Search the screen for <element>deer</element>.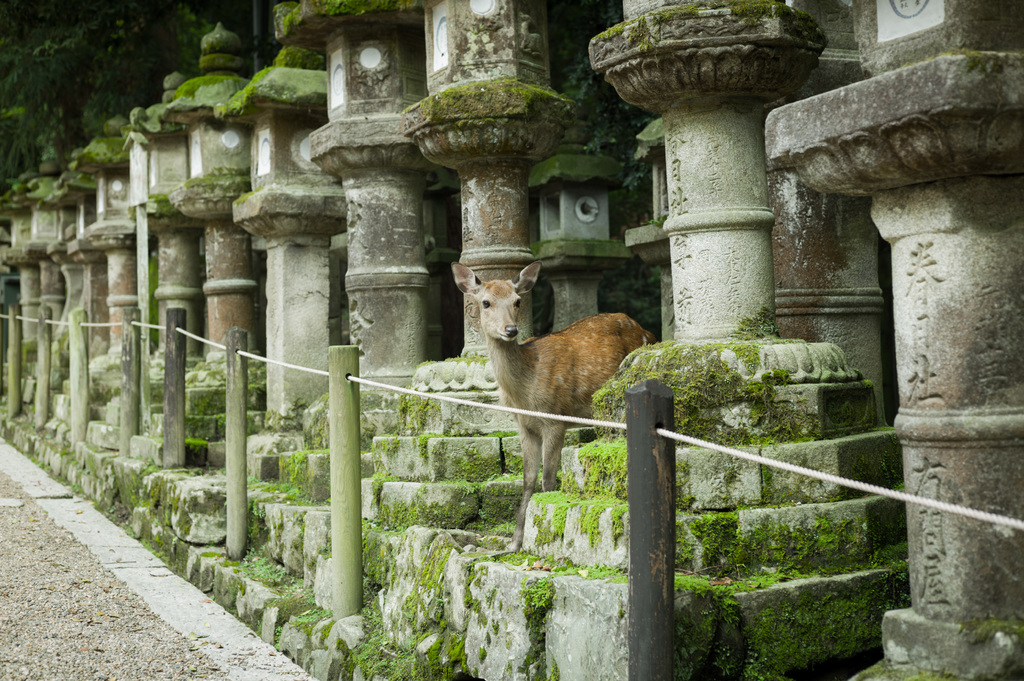
Found at region(453, 260, 650, 554).
